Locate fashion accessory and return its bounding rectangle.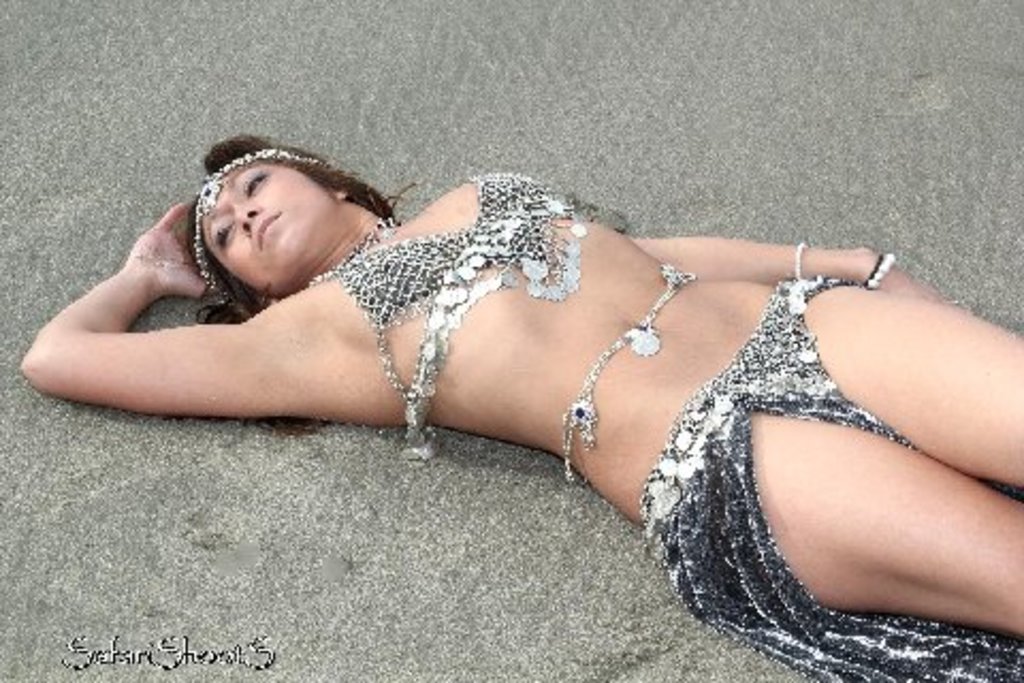
locate(798, 239, 804, 286).
